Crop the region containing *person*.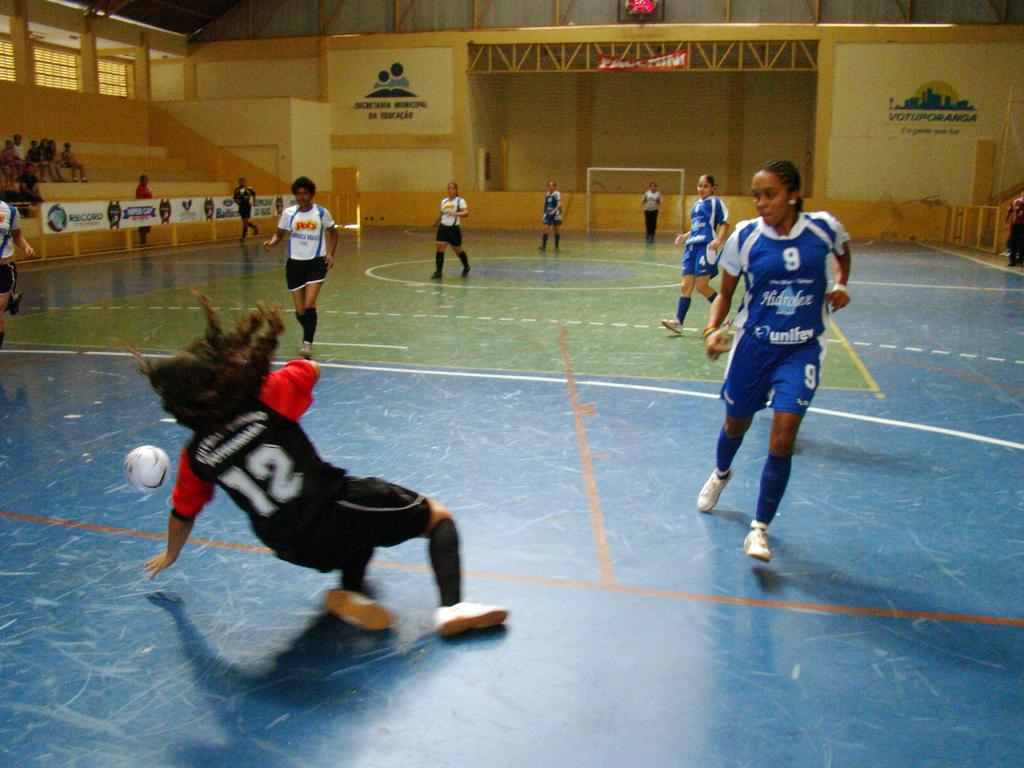
Crop region: <bbox>1005, 191, 1023, 269</bbox>.
